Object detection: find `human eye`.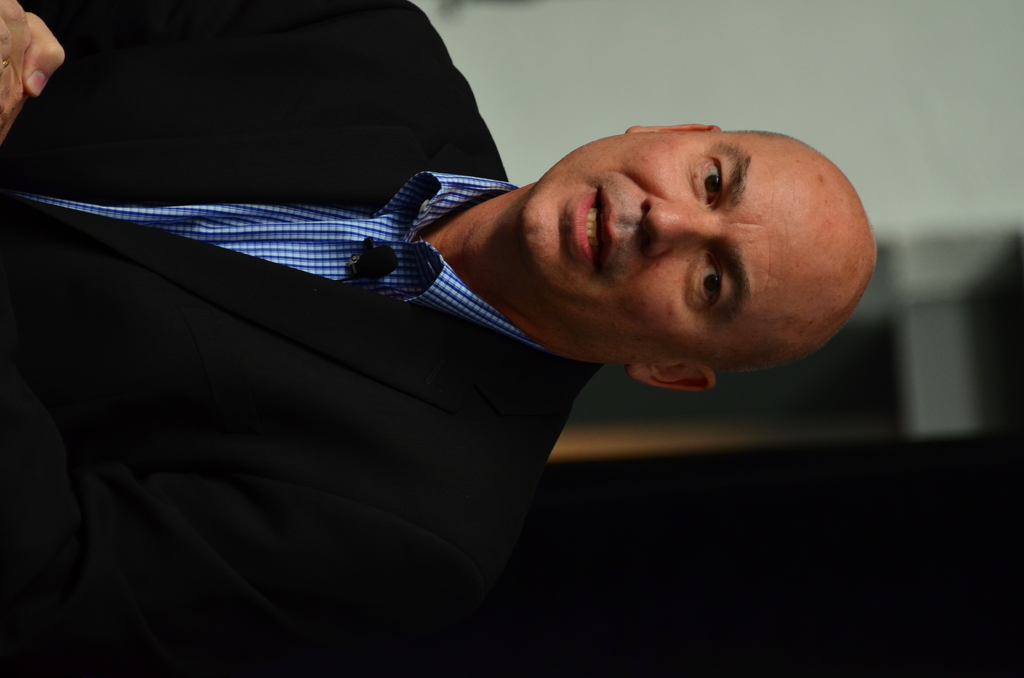
<bbox>691, 253, 733, 312</bbox>.
